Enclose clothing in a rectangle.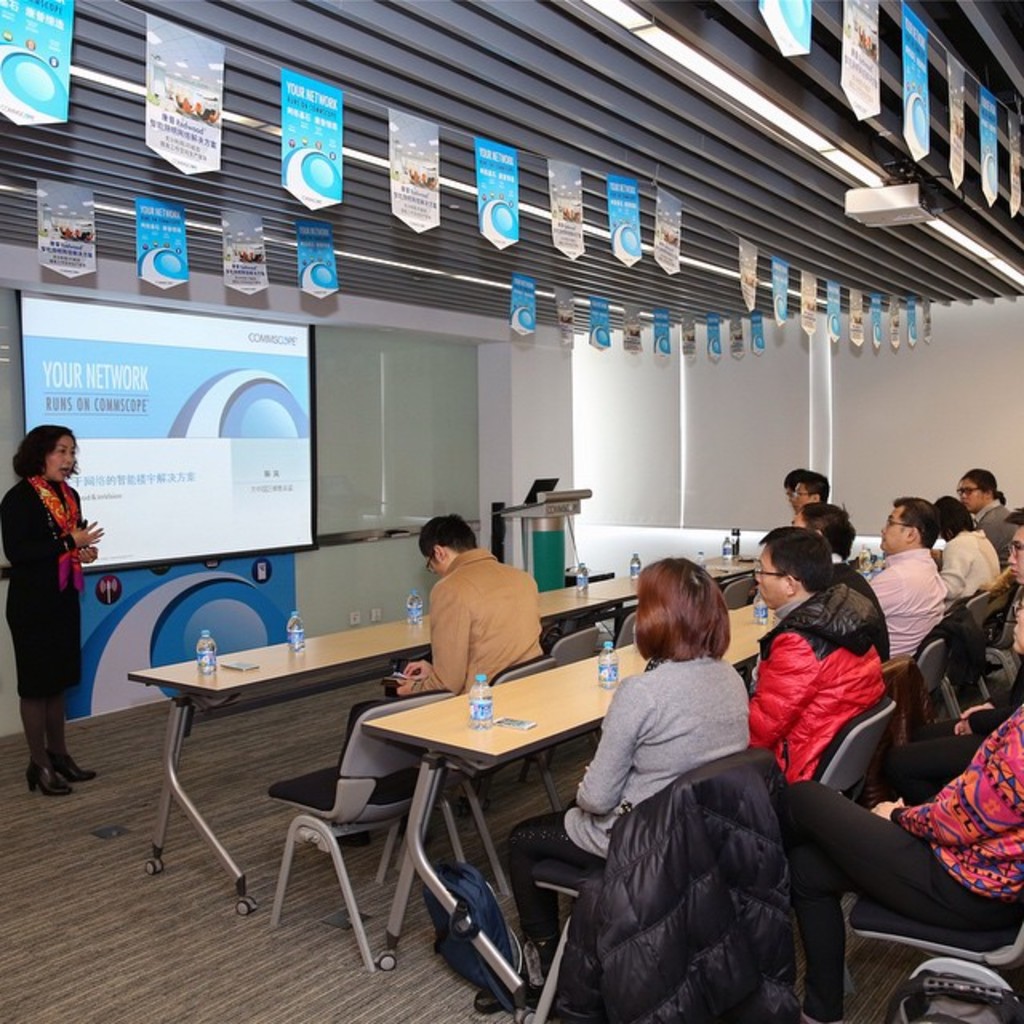
741/606/872/794.
